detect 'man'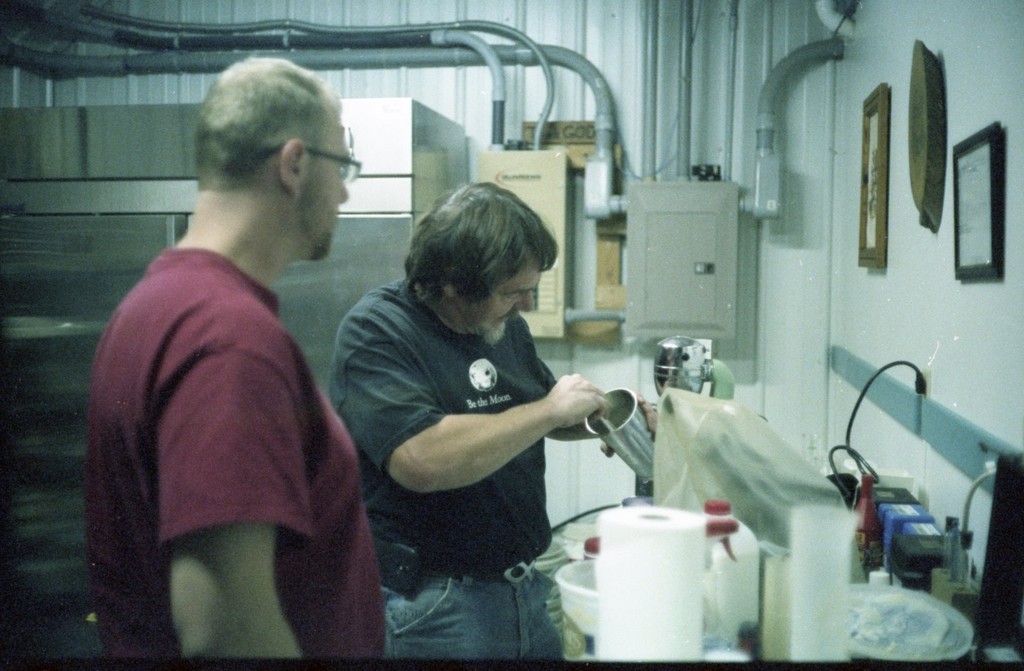
<box>328,180,657,661</box>
